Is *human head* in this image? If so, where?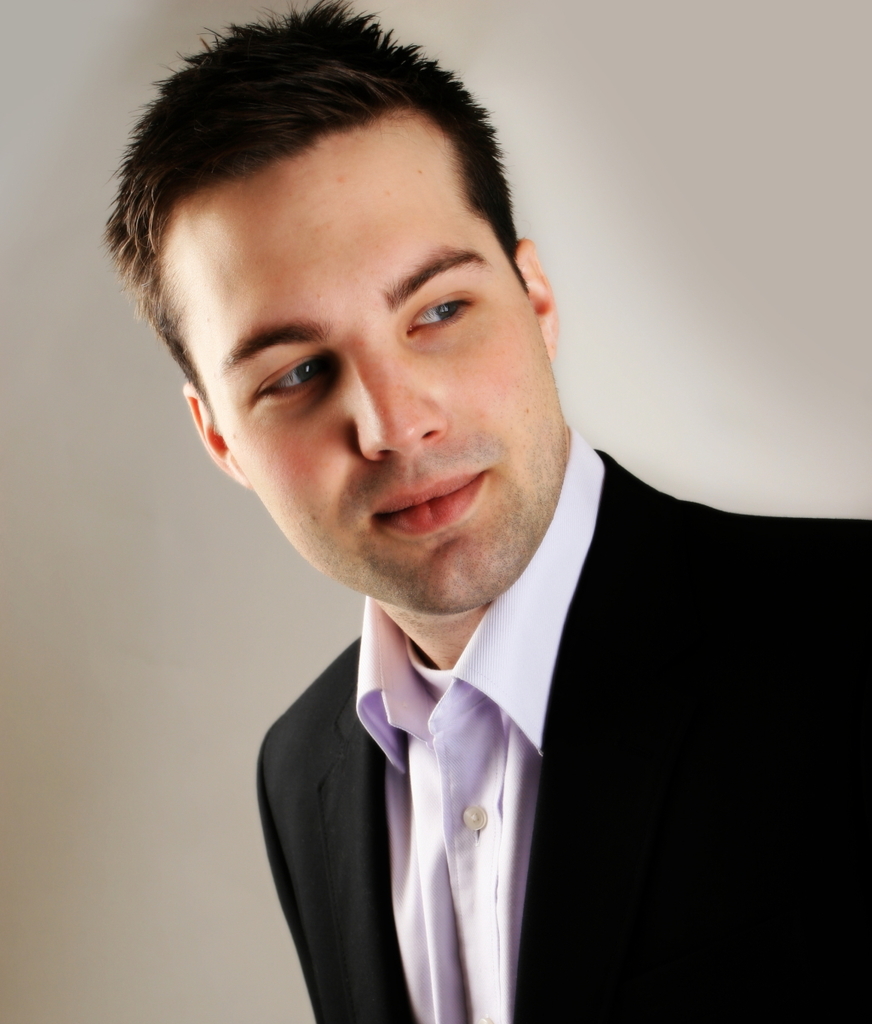
Yes, at box(100, 12, 598, 567).
